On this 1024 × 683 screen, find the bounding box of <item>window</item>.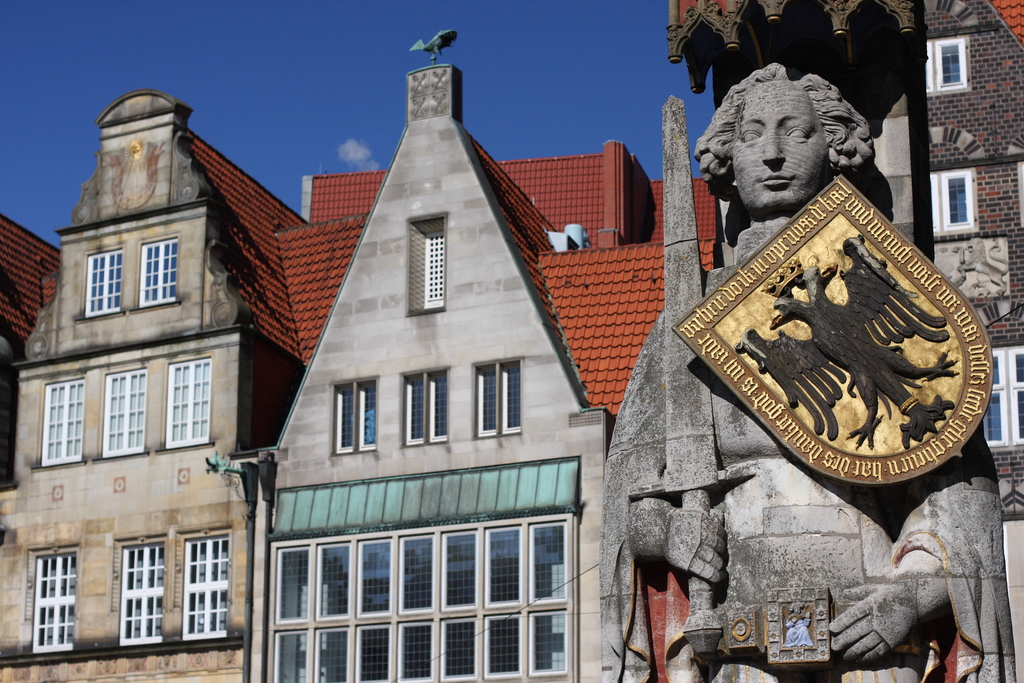
Bounding box: (356, 536, 391, 611).
